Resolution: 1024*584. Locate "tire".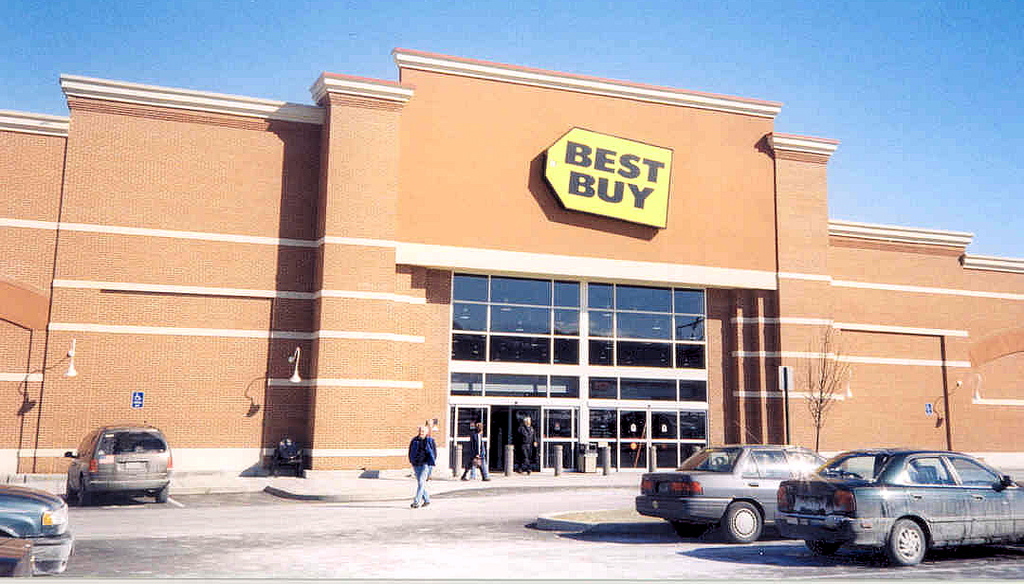
bbox(155, 483, 167, 505).
